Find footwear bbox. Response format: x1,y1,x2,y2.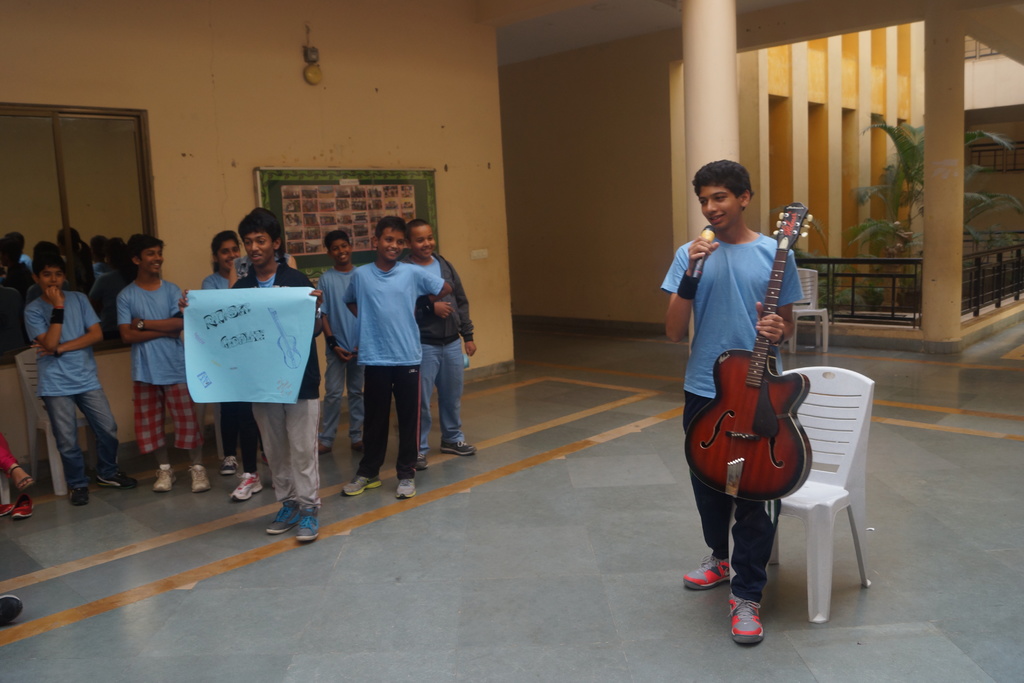
266,500,301,536.
